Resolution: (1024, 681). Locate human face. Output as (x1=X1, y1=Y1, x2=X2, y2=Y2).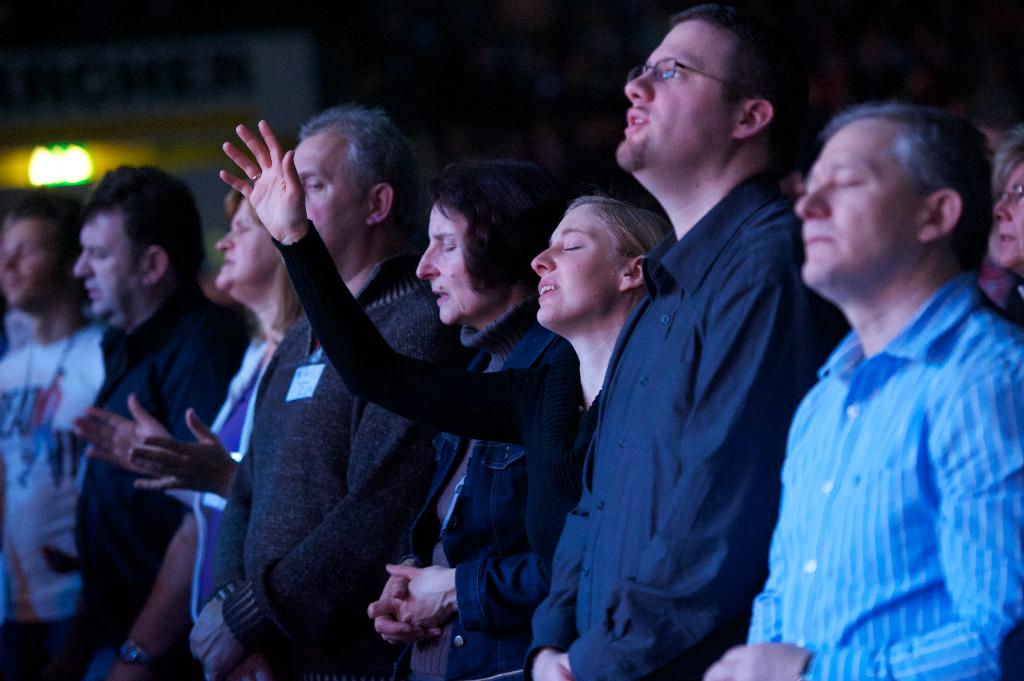
(x1=218, y1=199, x2=278, y2=283).
